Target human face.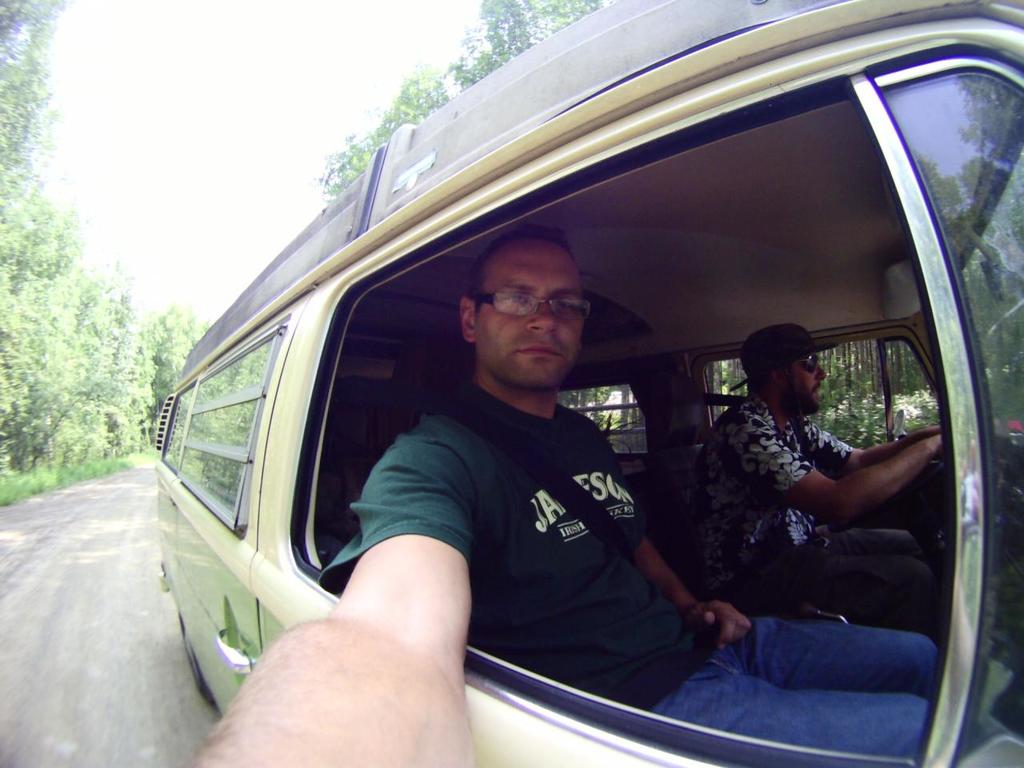
Target region: x1=481 y1=239 x2=587 y2=391.
